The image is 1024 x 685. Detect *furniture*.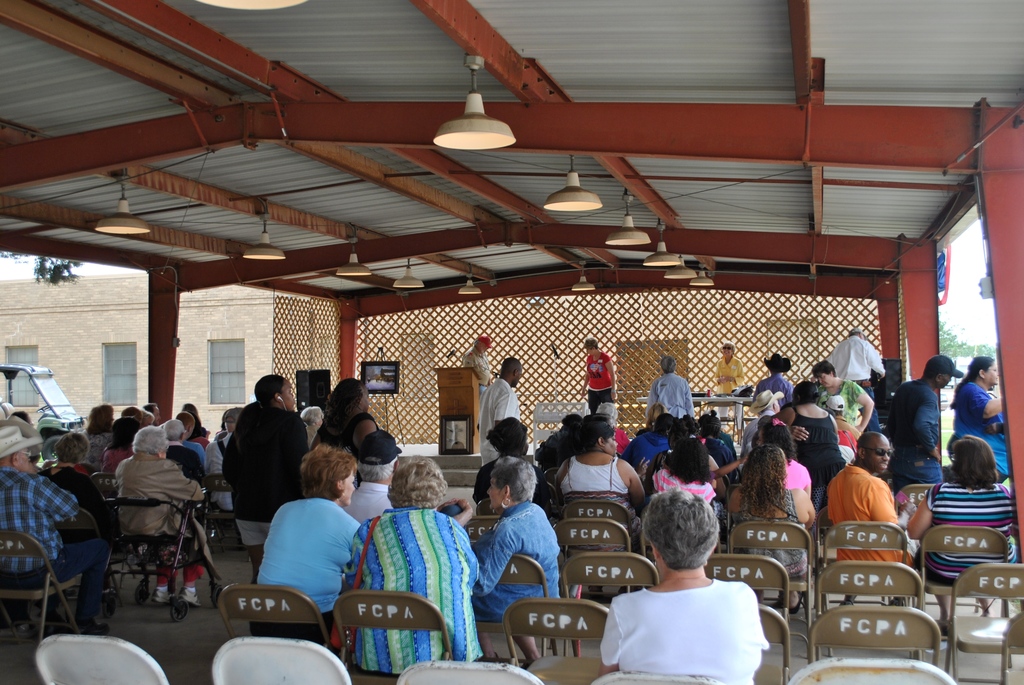
Detection: (505, 597, 615, 650).
